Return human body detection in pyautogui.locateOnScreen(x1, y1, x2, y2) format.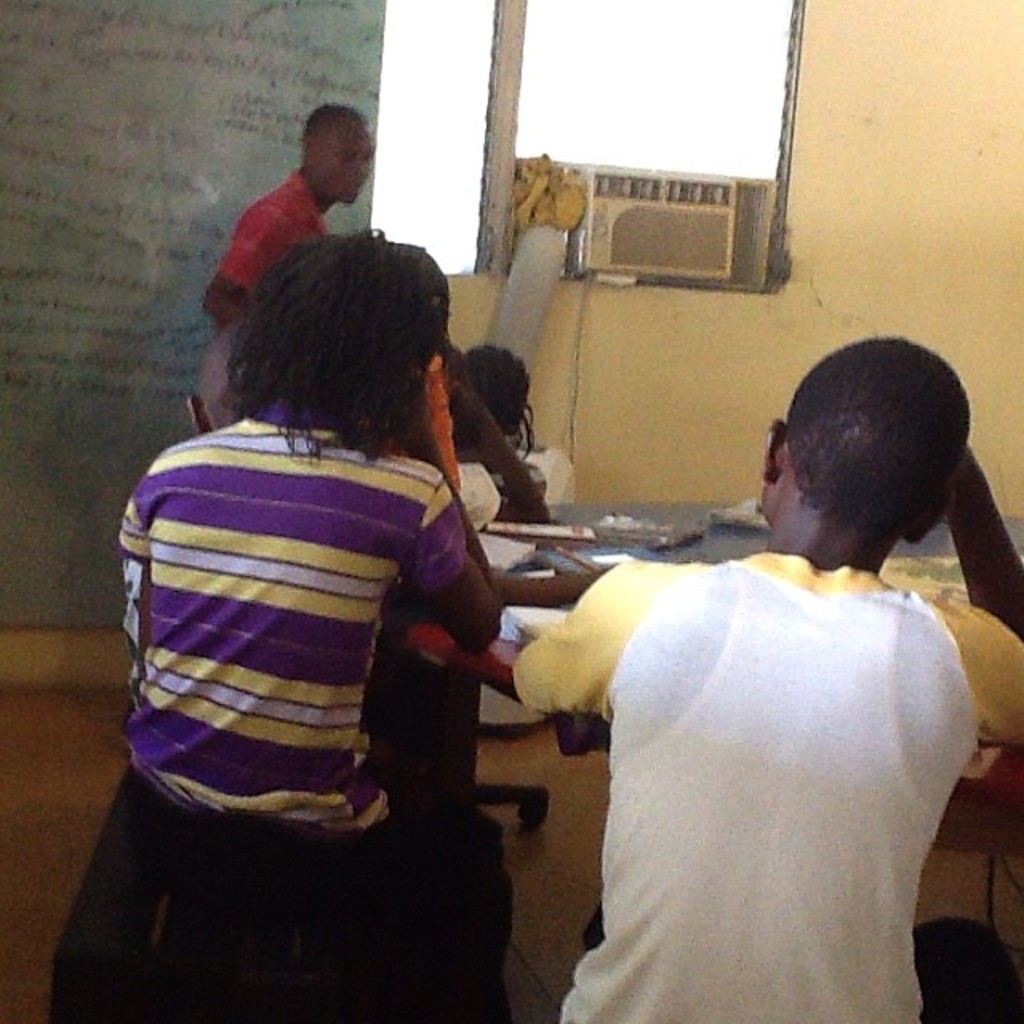
pyautogui.locateOnScreen(32, 230, 502, 1022).
